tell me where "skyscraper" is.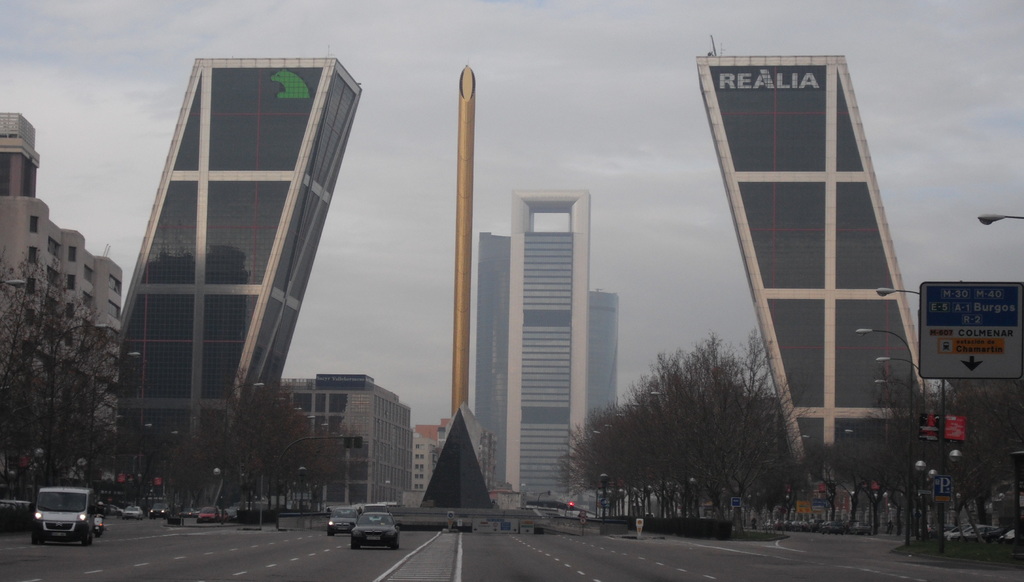
"skyscraper" is at detection(102, 63, 332, 508).
